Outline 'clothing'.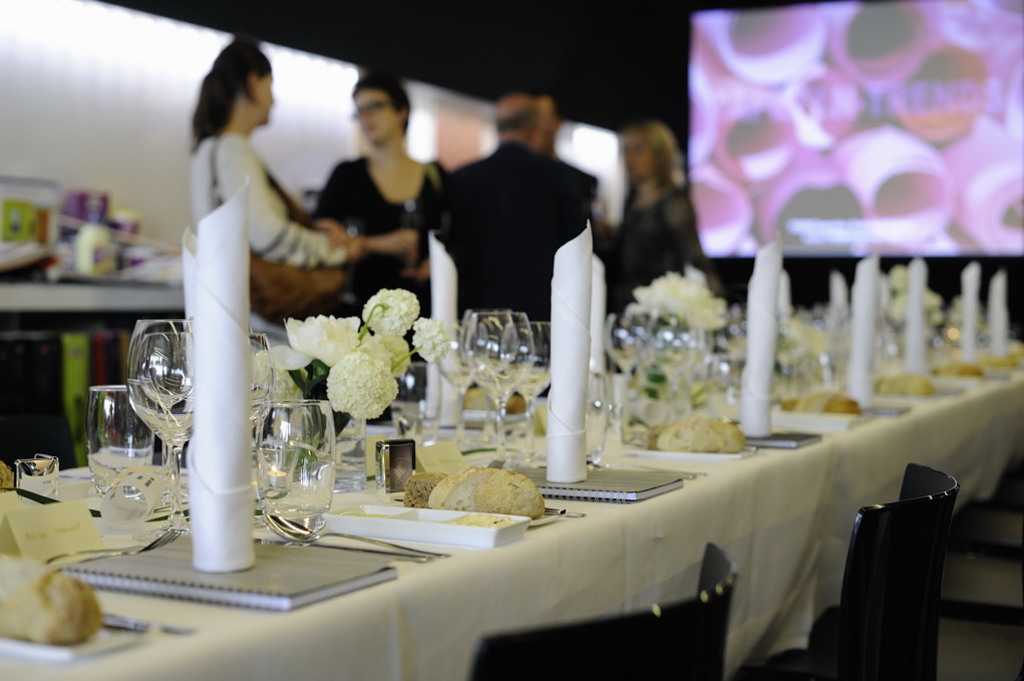
Outline: <box>601,187,701,320</box>.
